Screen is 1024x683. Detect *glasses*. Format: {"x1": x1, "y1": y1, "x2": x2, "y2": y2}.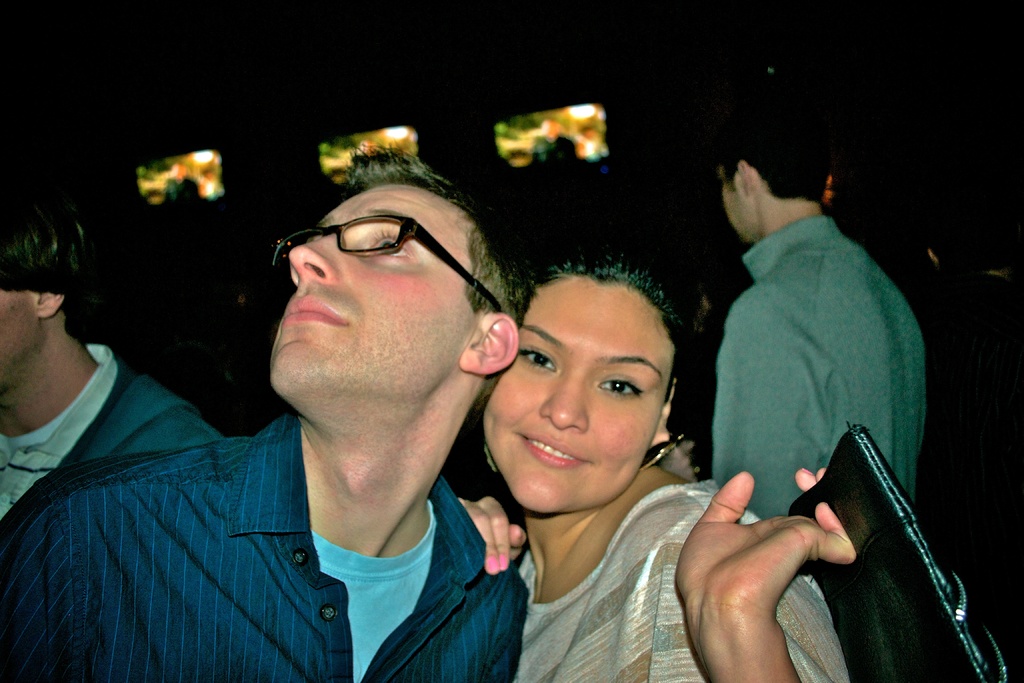
{"x1": 267, "y1": 208, "x2": 485, "y2": 290}.
